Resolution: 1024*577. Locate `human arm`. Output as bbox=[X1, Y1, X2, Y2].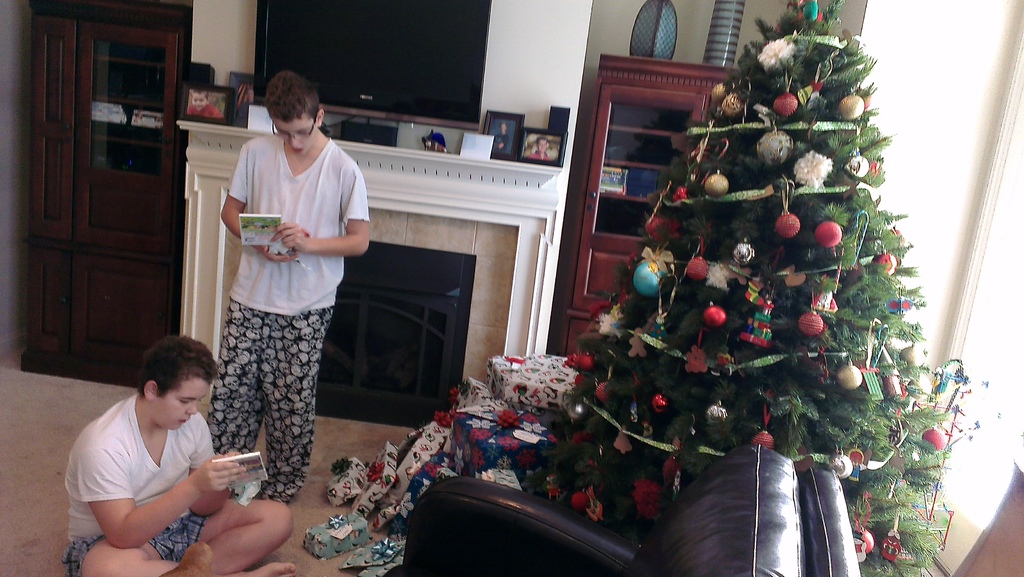
bbox=[270, 158, 371, 259].
